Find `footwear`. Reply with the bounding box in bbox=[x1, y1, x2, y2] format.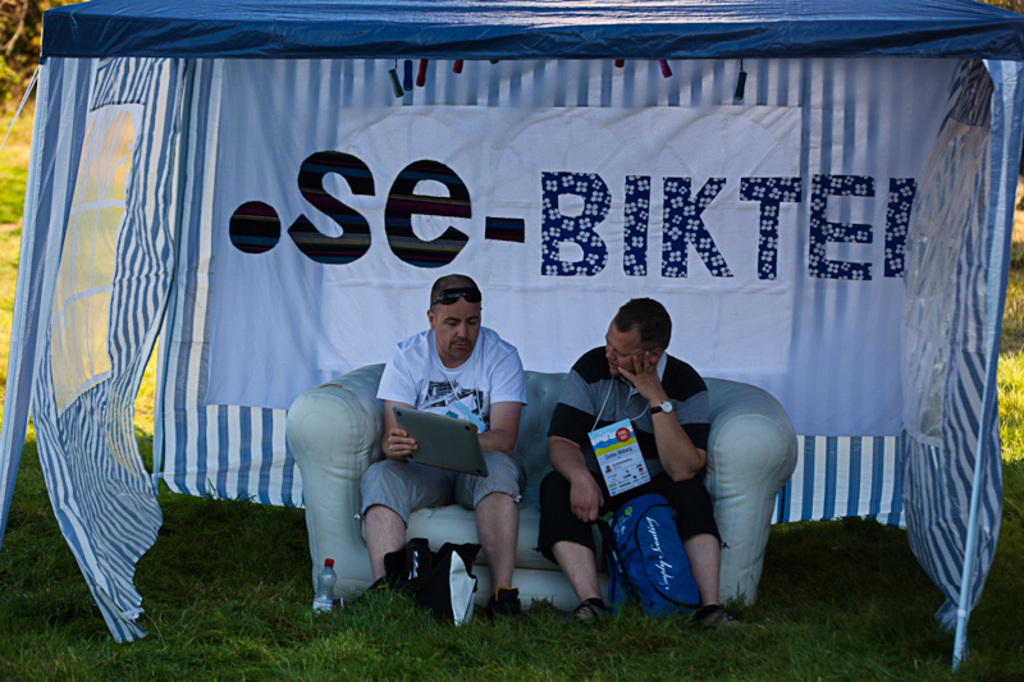
bbox=[686, 601, 737, 633].
